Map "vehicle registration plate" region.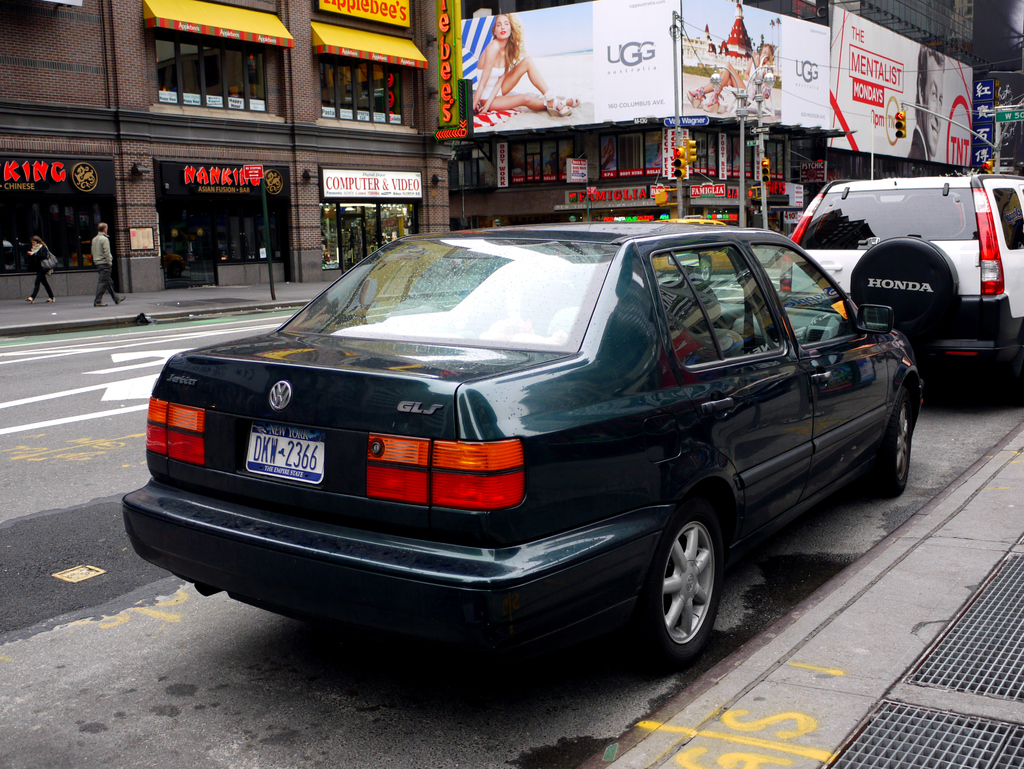
Mapped to [245,424,326,481].
